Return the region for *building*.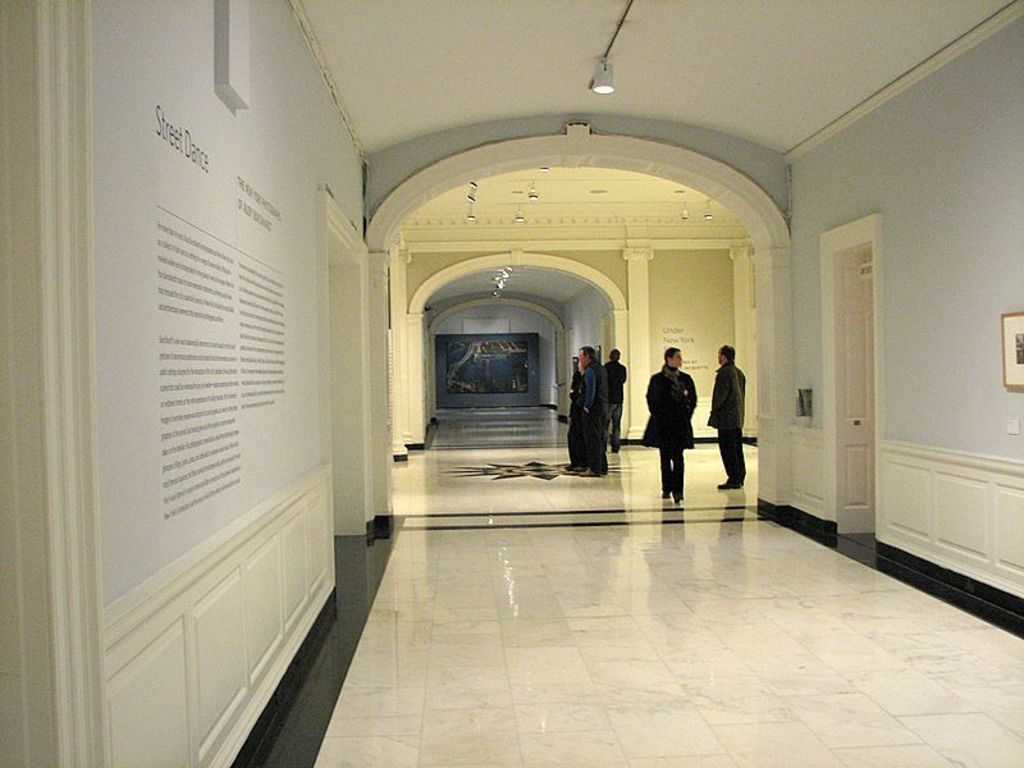
select_region(0, 0, 1023, 767).
